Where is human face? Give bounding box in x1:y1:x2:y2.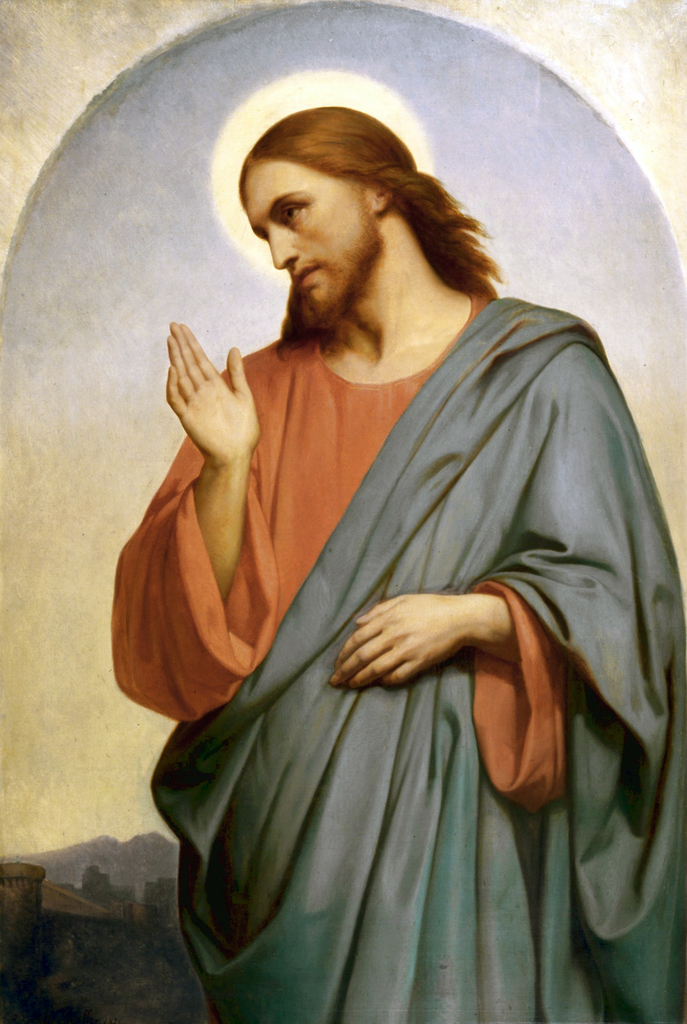
244:165:363:303.
